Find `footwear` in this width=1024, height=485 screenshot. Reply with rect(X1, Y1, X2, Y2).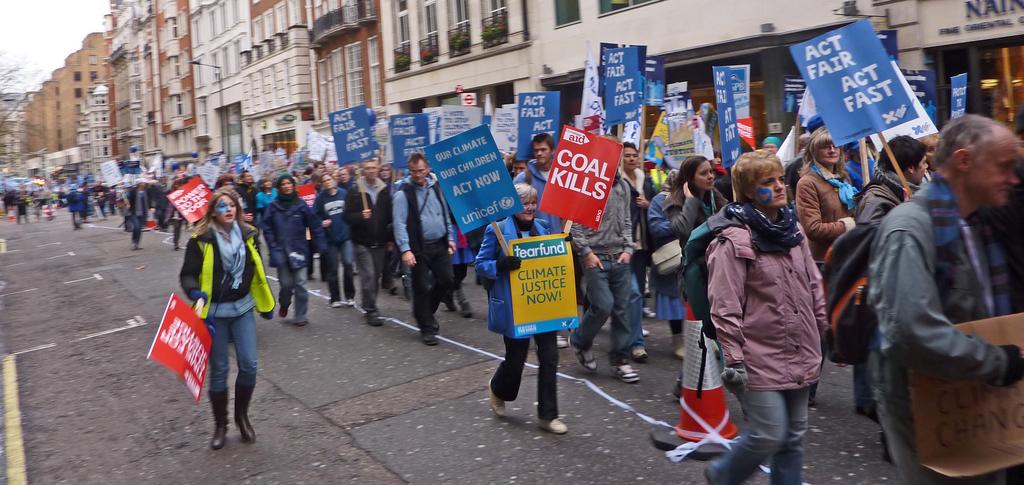
rect(230, 384, 257, 445).
